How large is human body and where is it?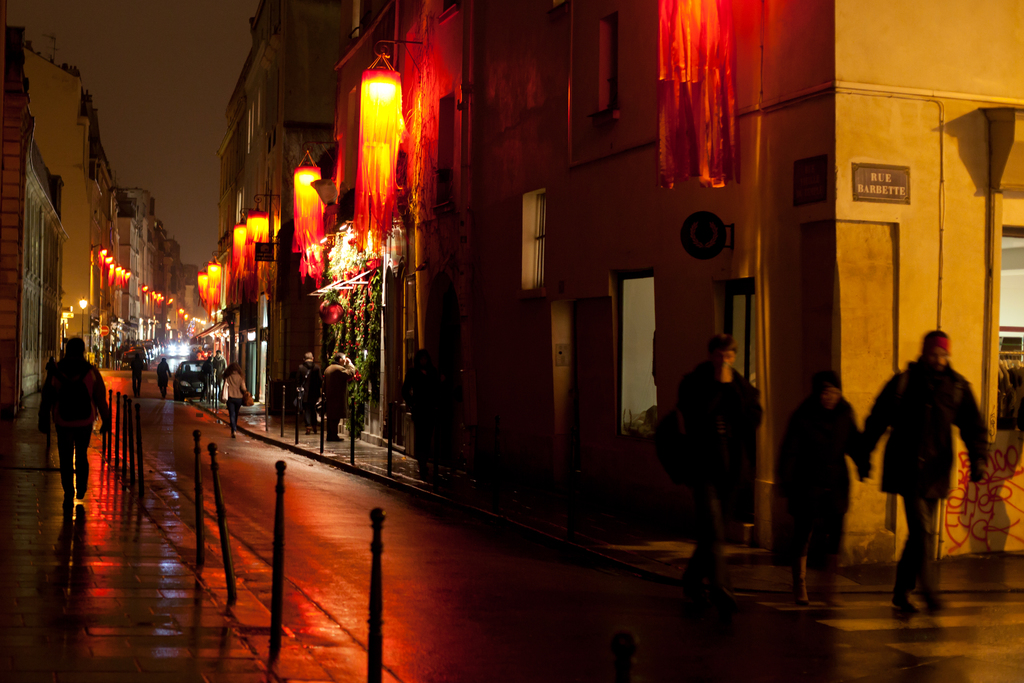
Bounding box: 127, 354, 143, 400.
